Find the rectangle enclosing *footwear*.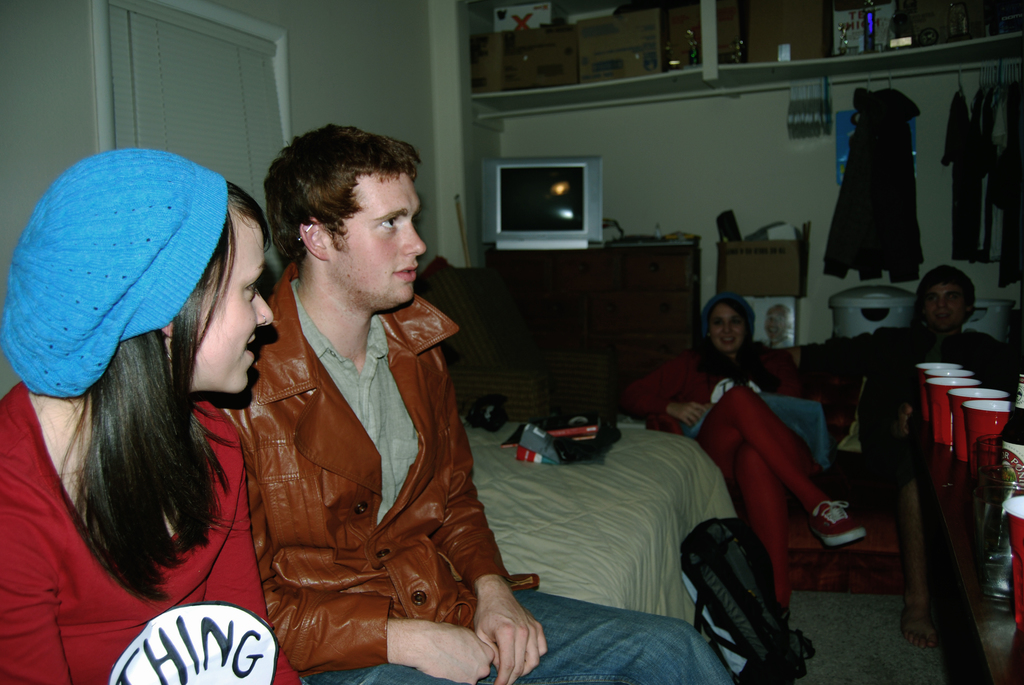
(794,628,817,659).
